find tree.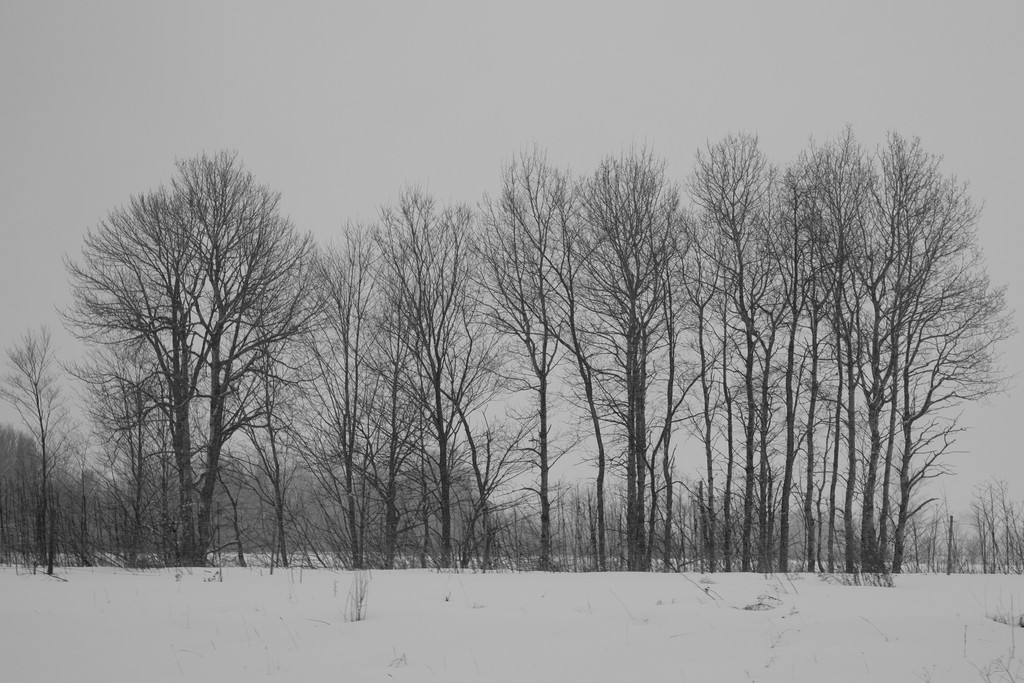
(x1=779, y1=115, x2=897, y2=566).
